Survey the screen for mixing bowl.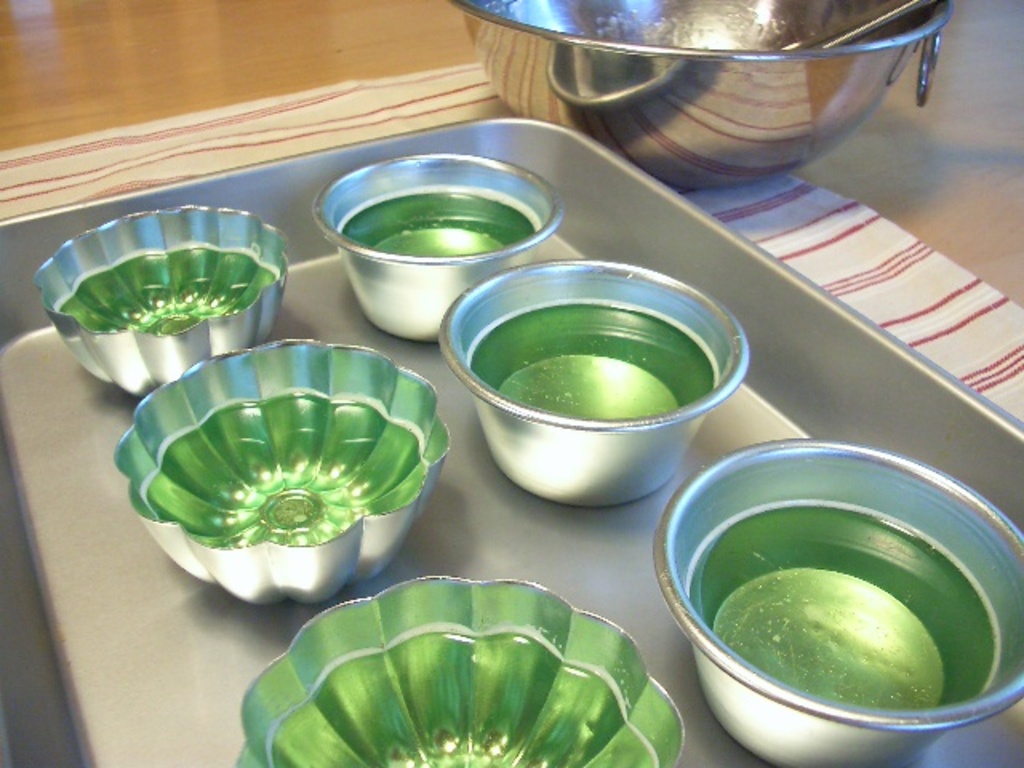
Survey found: [451,0,950,195].
